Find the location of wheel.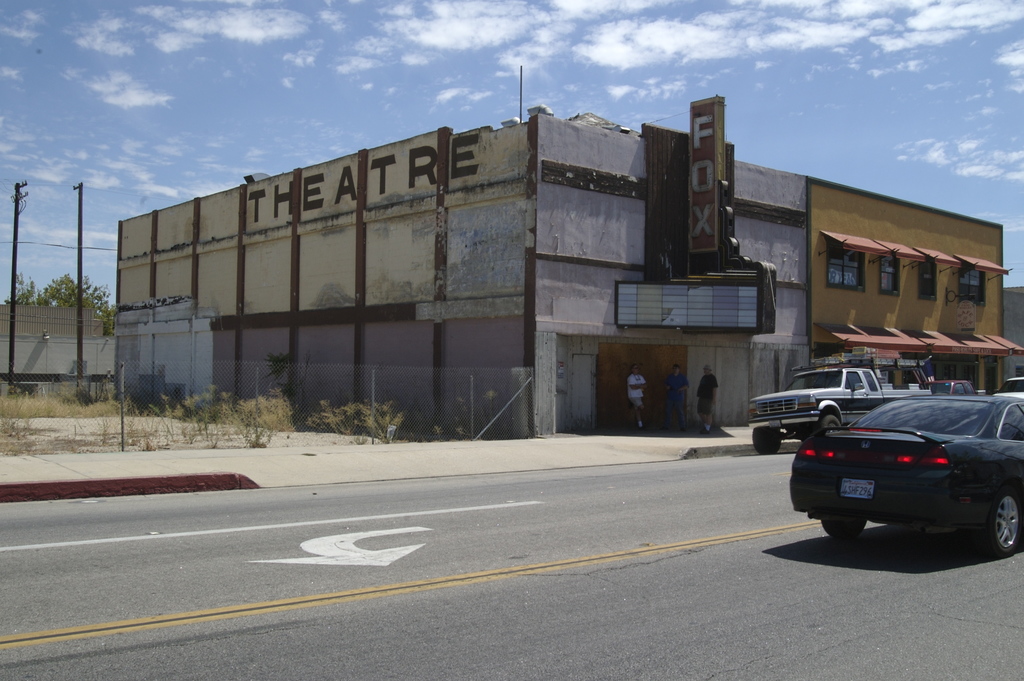
Location: <bbox>980, 486, 1023, 557</bbox>.
